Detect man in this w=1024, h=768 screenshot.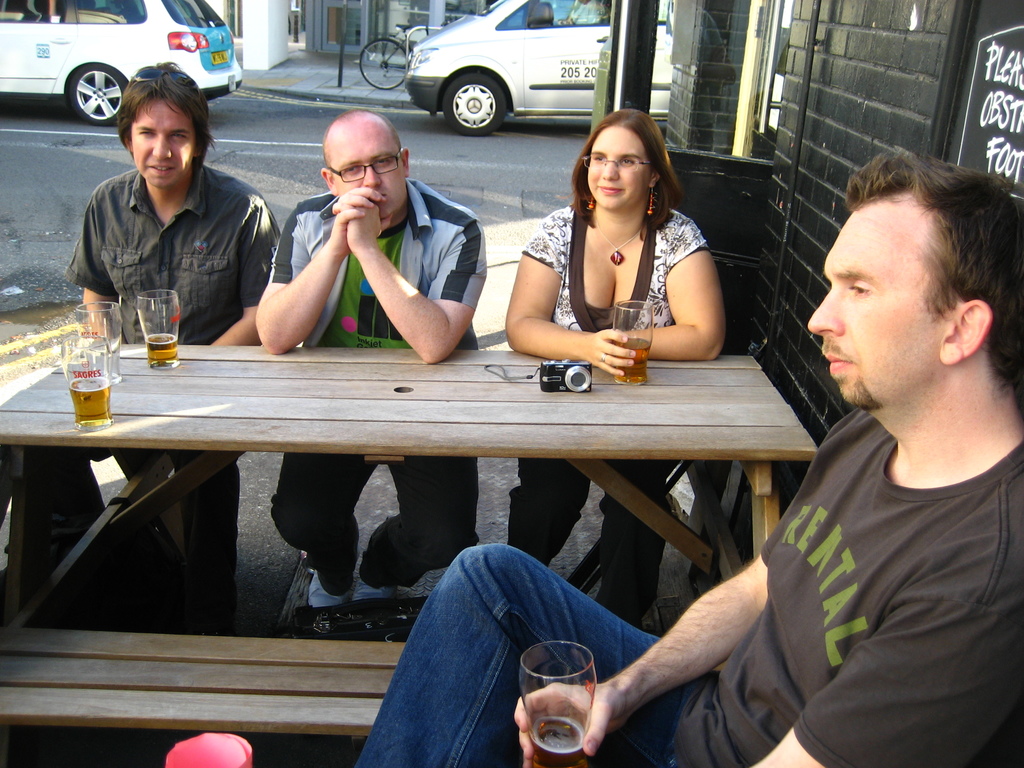
Detection: x1=356, y1=149, x2=1023, y2=767.
